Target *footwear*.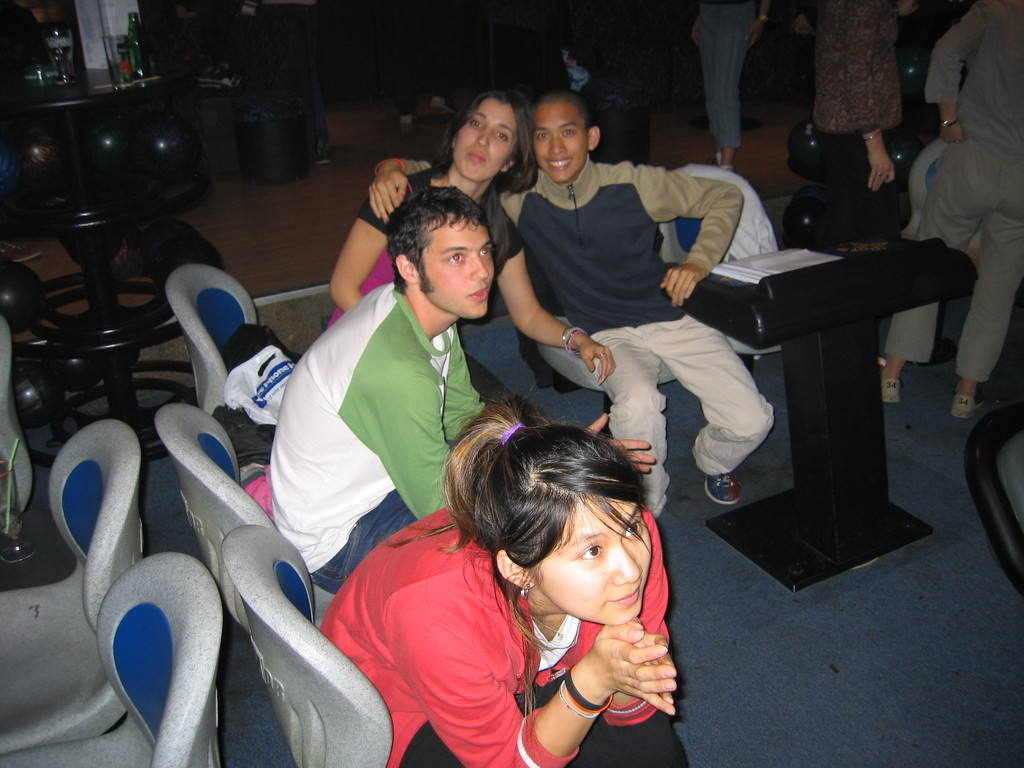
Target region: bbox=(705, 473, 742, 508).
